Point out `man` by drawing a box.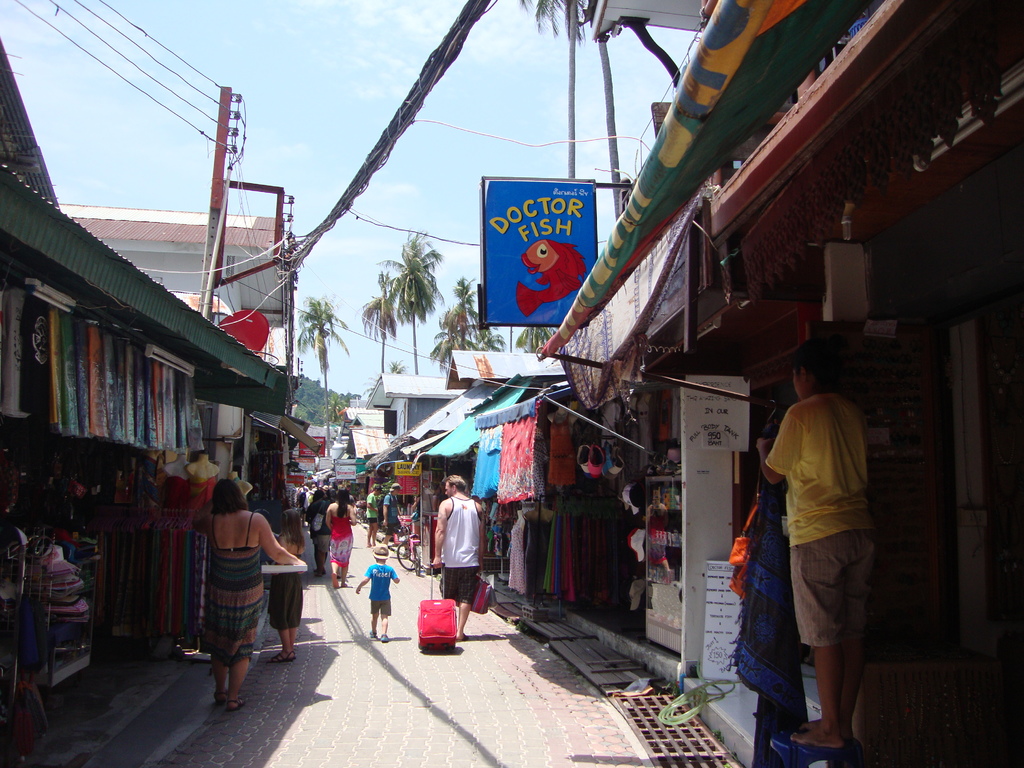
292/483/323/522.
